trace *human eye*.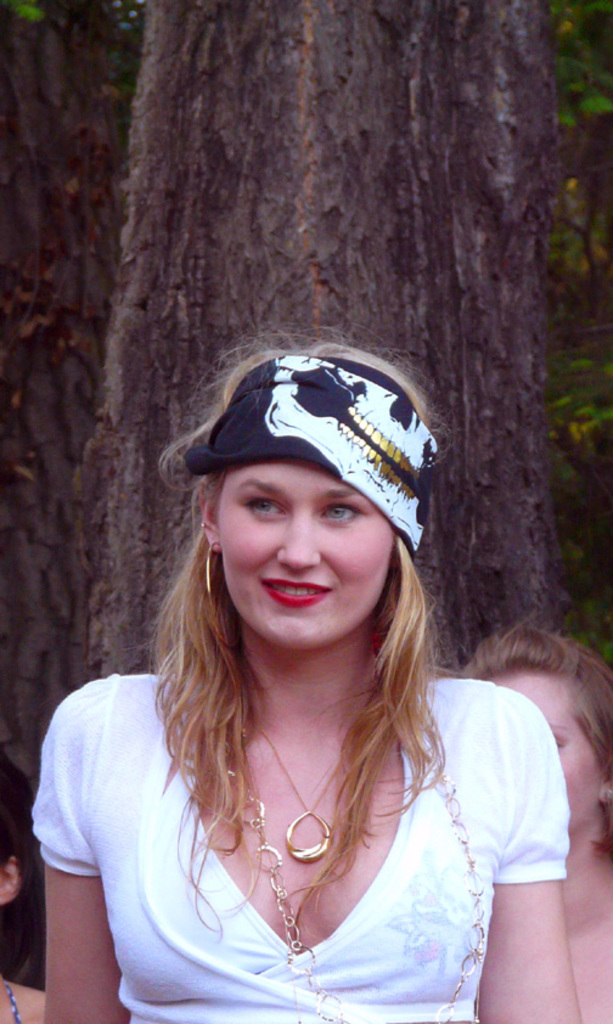
Traced to (316,500,365,529).
